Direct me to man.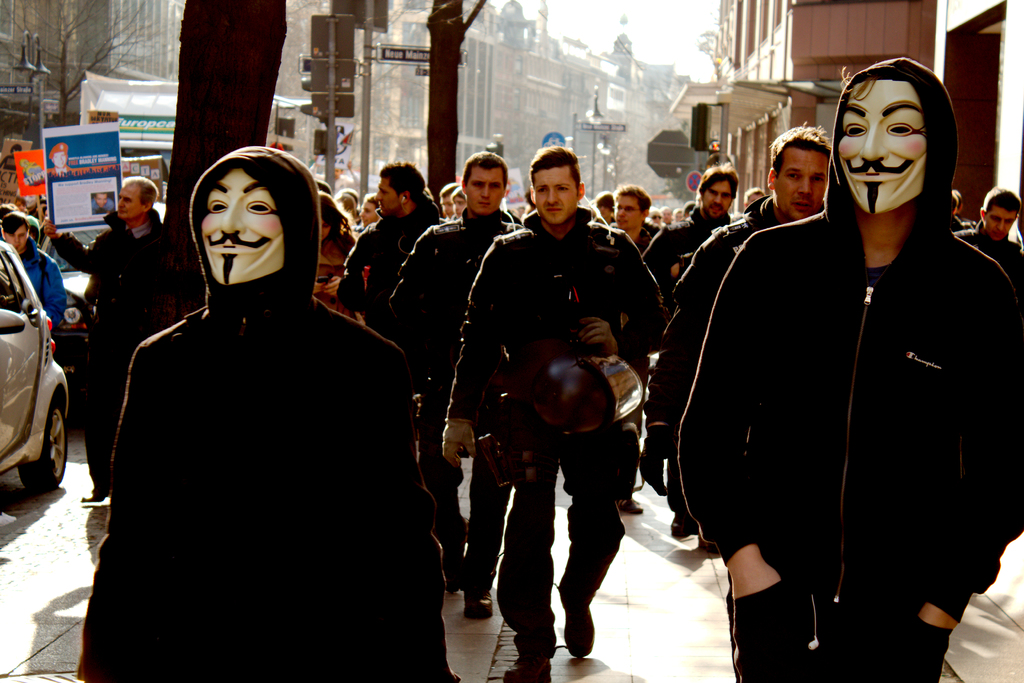
Direction: [439, 144, 661, 682].
